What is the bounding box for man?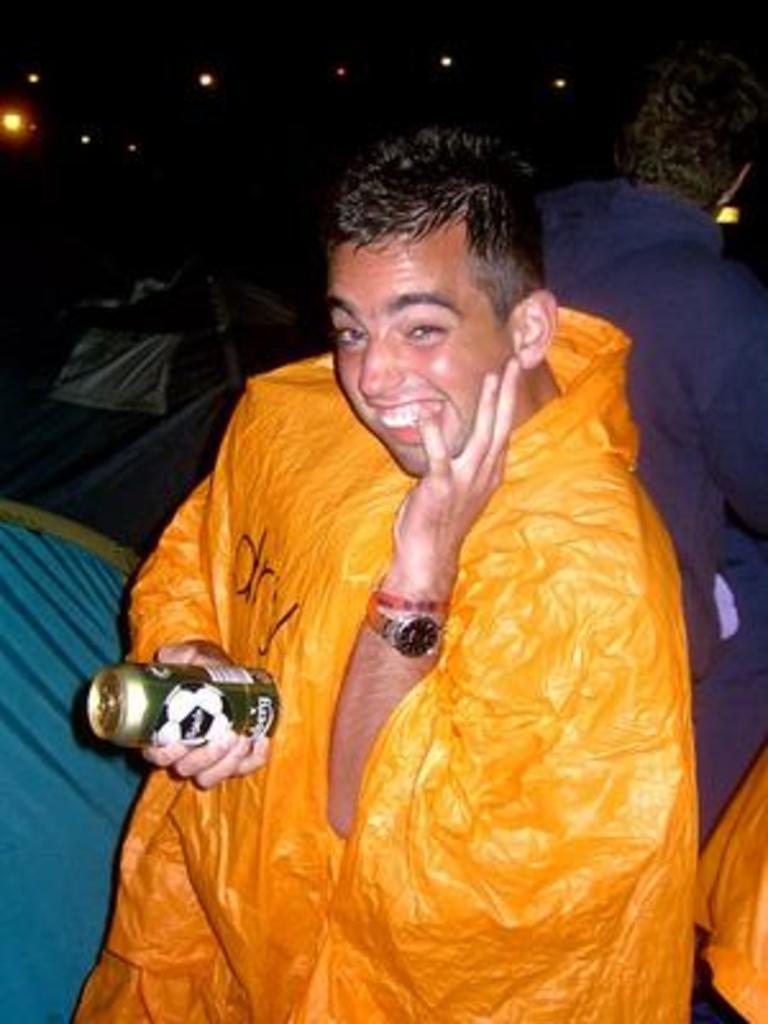
[left=535, top=26, right=765, bottom=817].
